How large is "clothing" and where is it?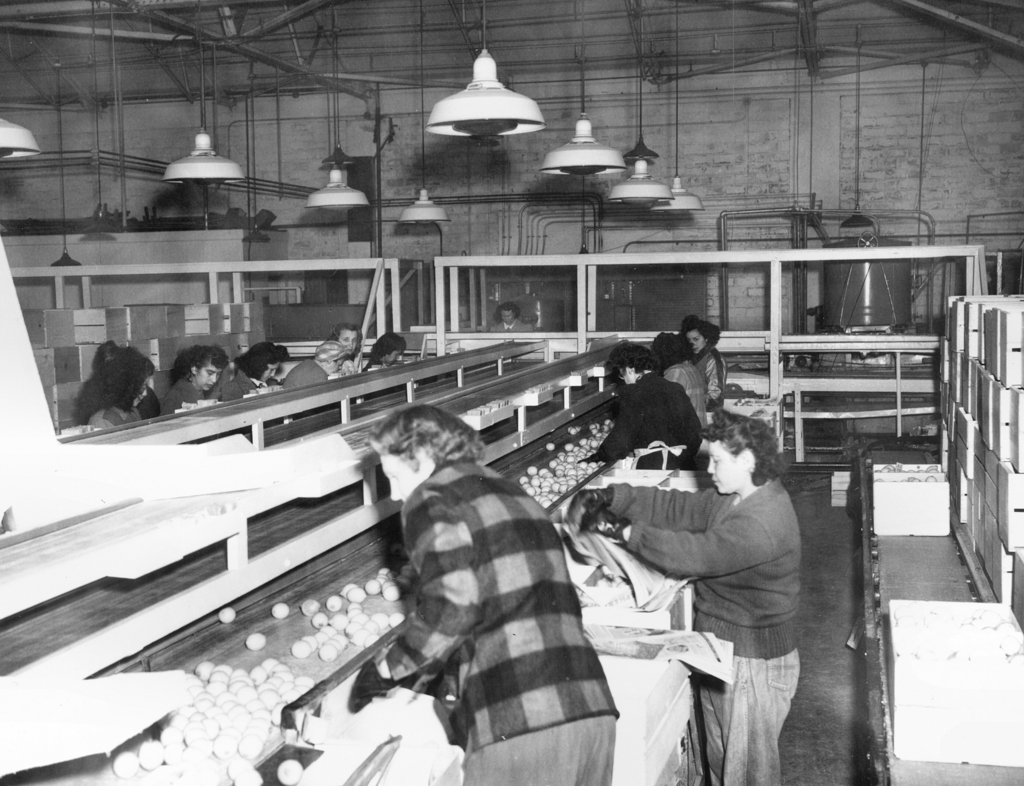
Bounding box: [660,360,706,422].
